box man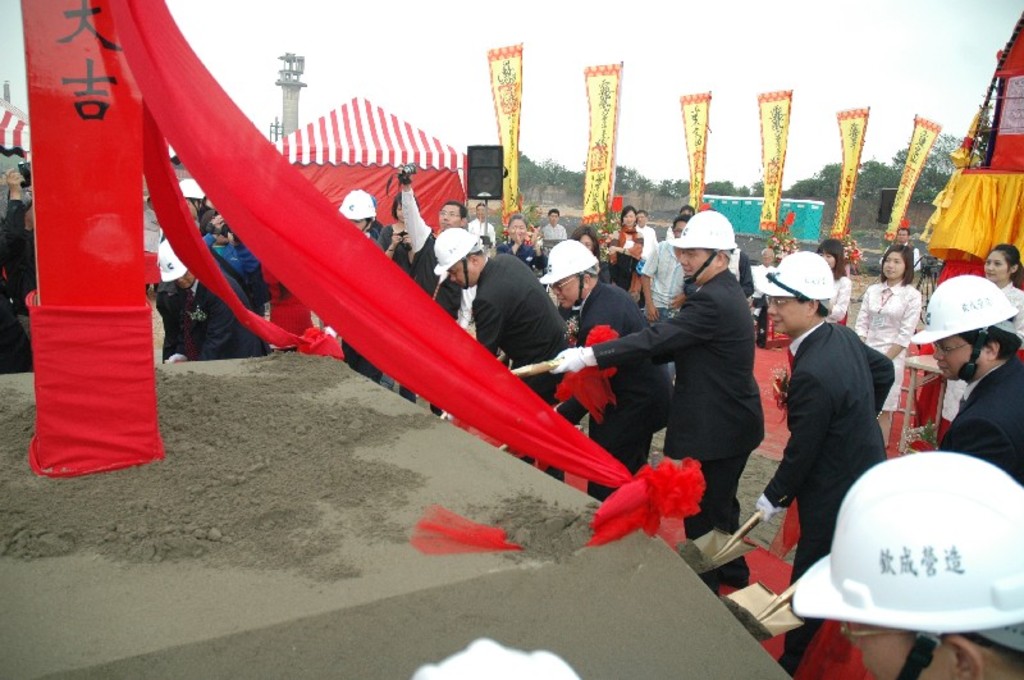
select_region(755, 252, 893, 670)
